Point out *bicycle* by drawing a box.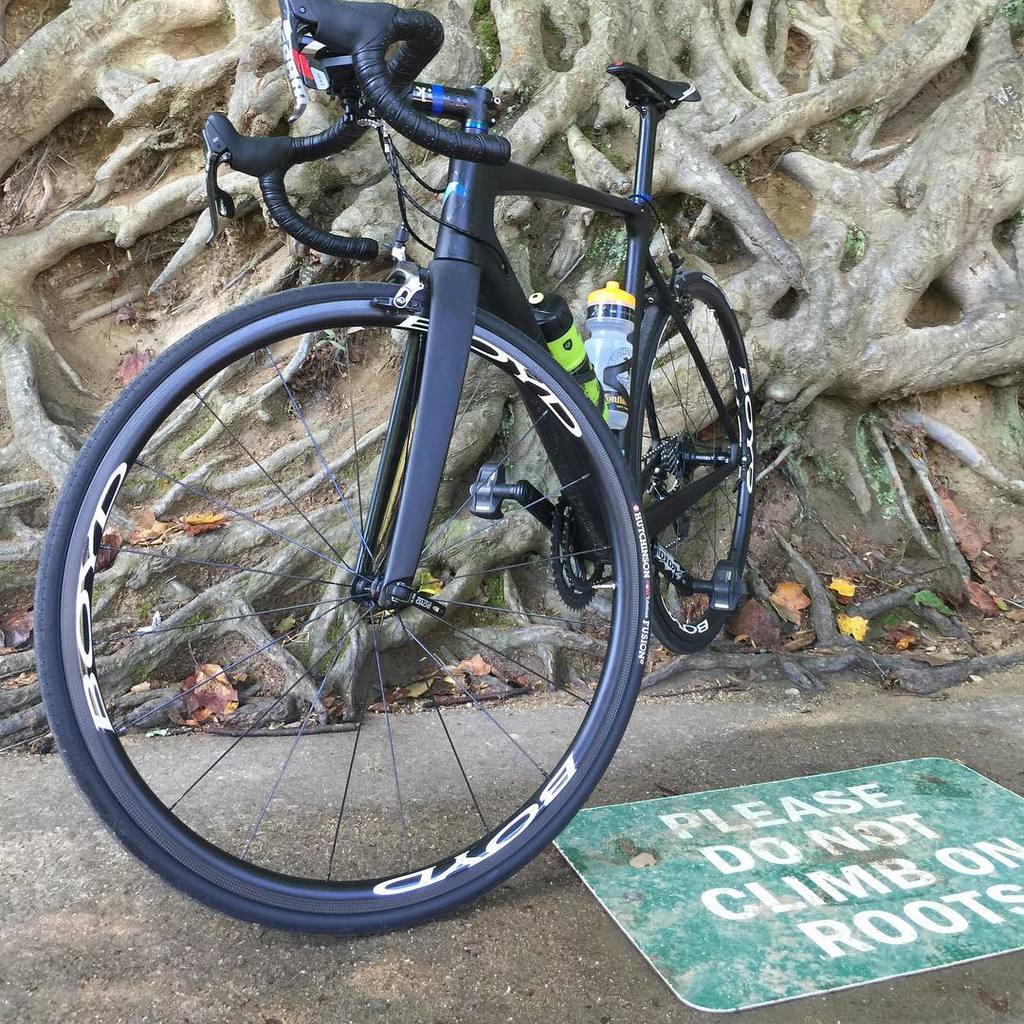
crop(0, 0, 791, 985).
